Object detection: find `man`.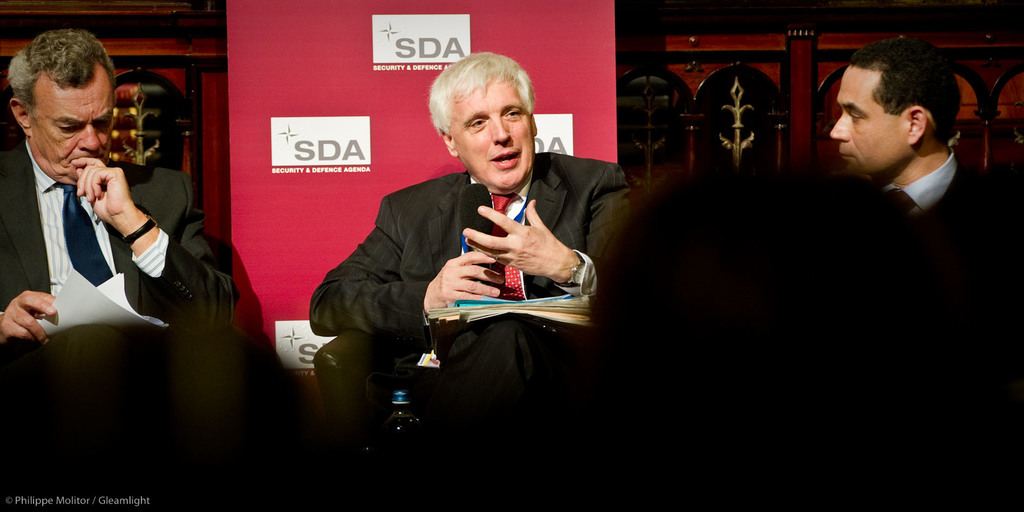
bbox=[301, 42, 636, 511].
